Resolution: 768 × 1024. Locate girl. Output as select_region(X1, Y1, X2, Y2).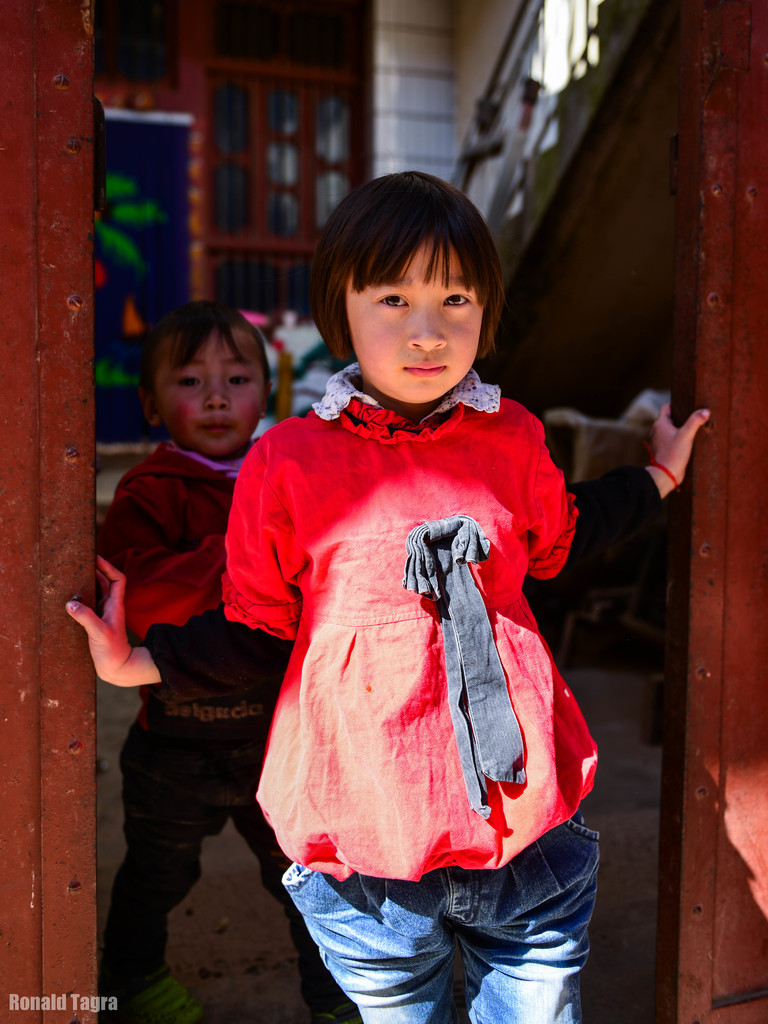
select_region(64, 173, 709, 1023).
